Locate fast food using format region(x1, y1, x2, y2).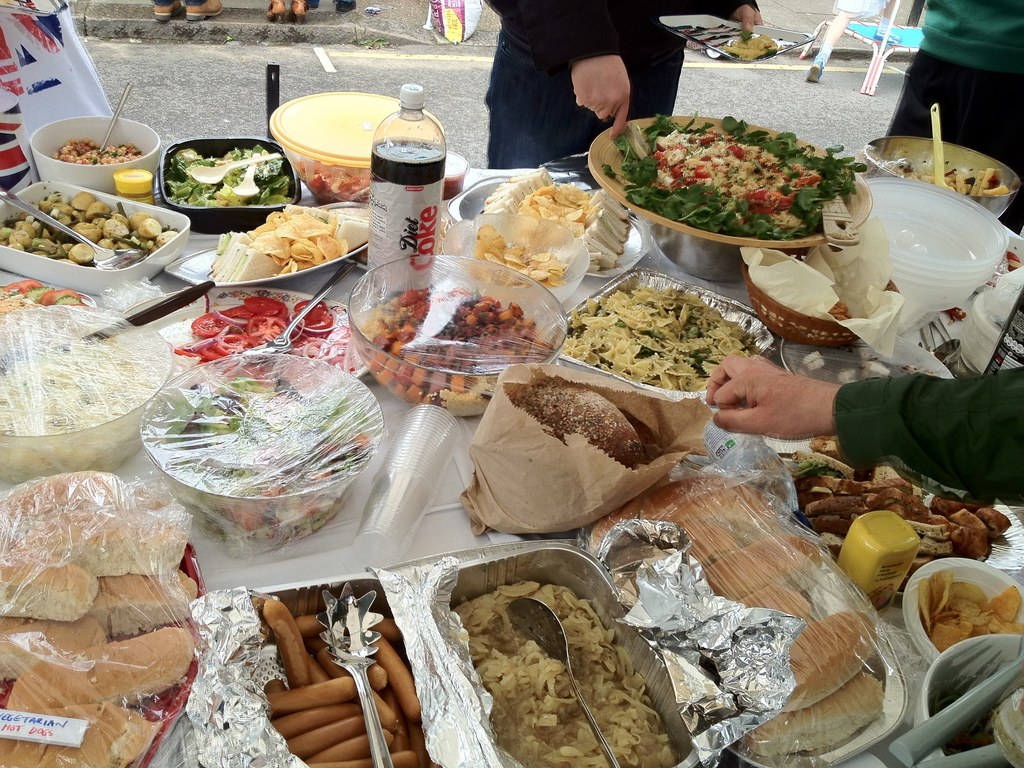
region(897, 493, 943, 525).
